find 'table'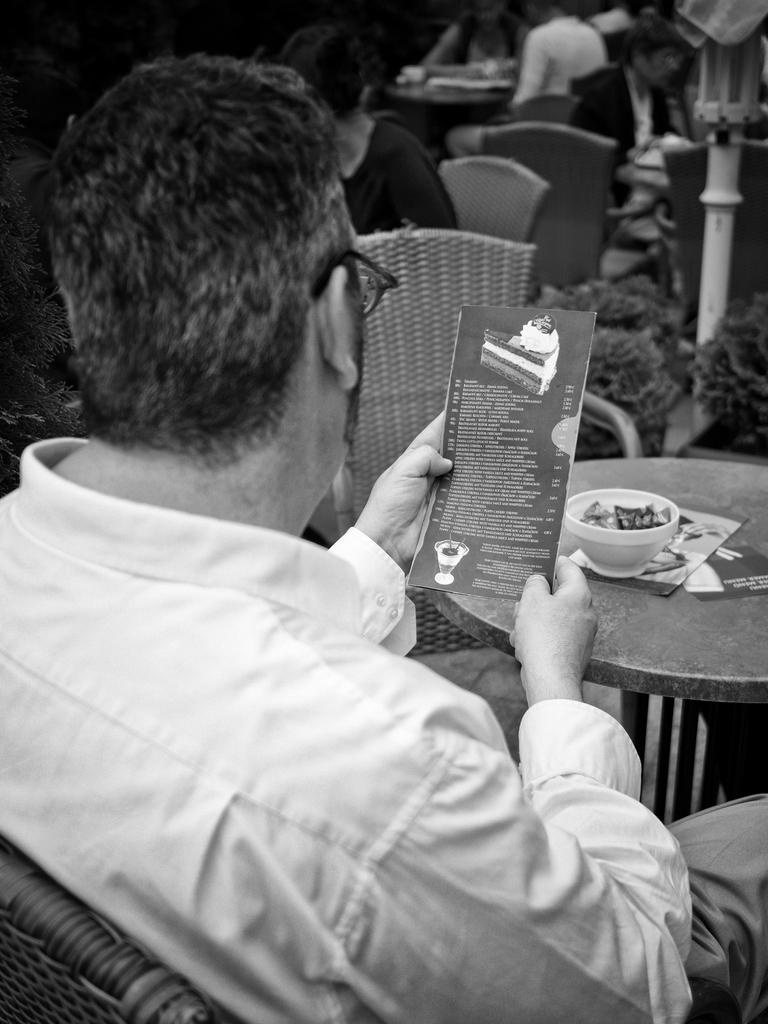
512, 448, 756, 822
